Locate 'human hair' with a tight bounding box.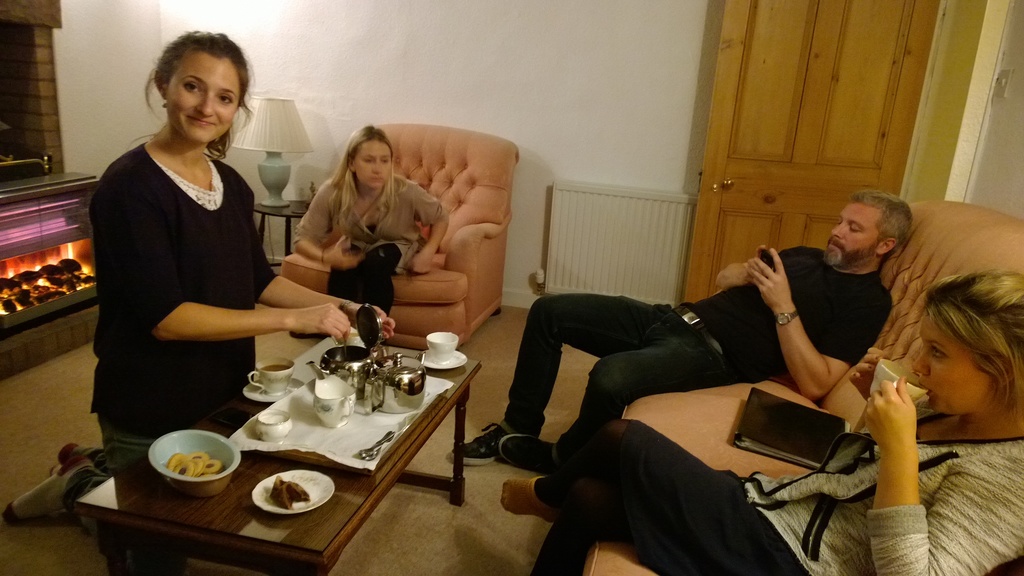
detection(323, 128, 429, 229).
